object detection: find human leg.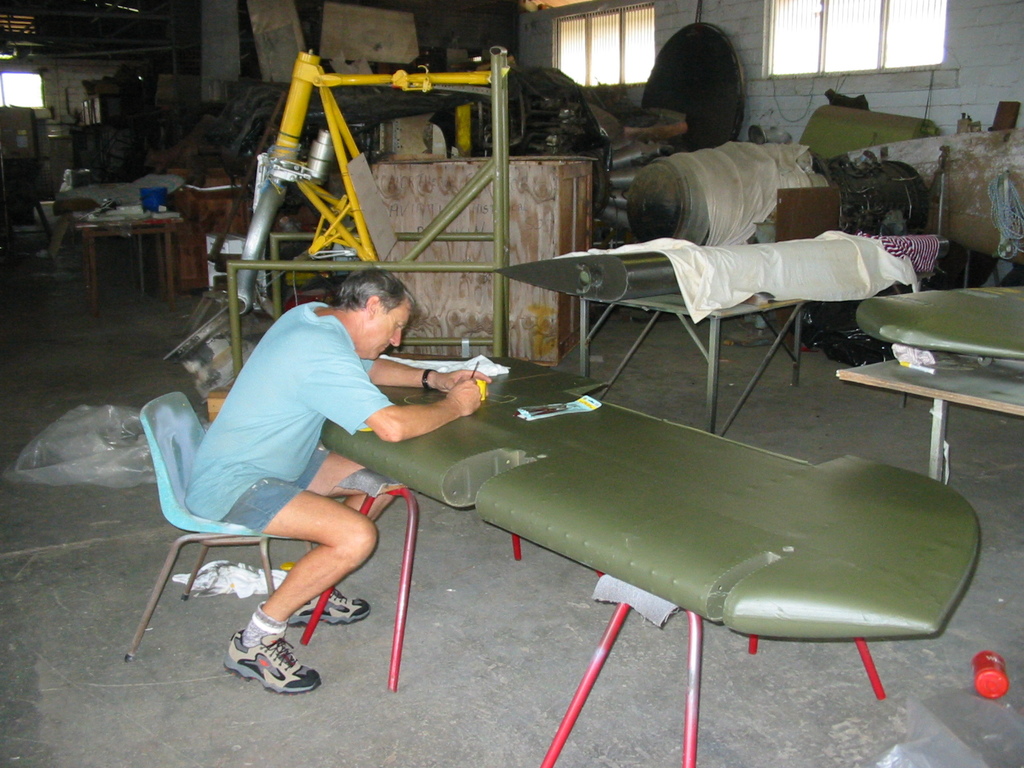
crop(174, 442, 374, 694).
